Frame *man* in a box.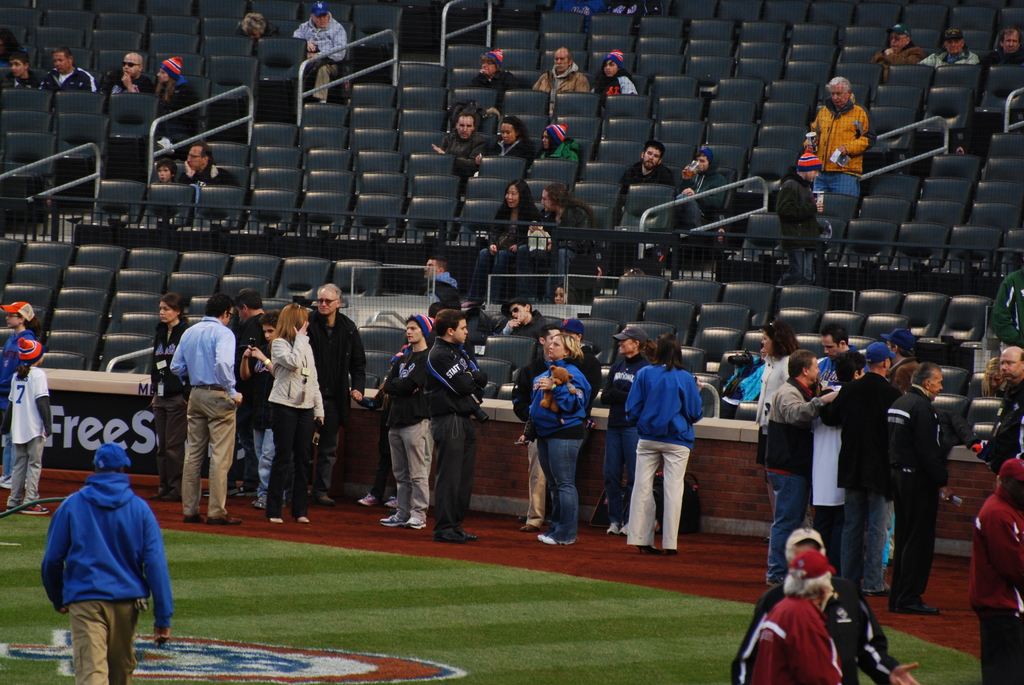
<bbox>156, 304, 235, 540</bbox>.
